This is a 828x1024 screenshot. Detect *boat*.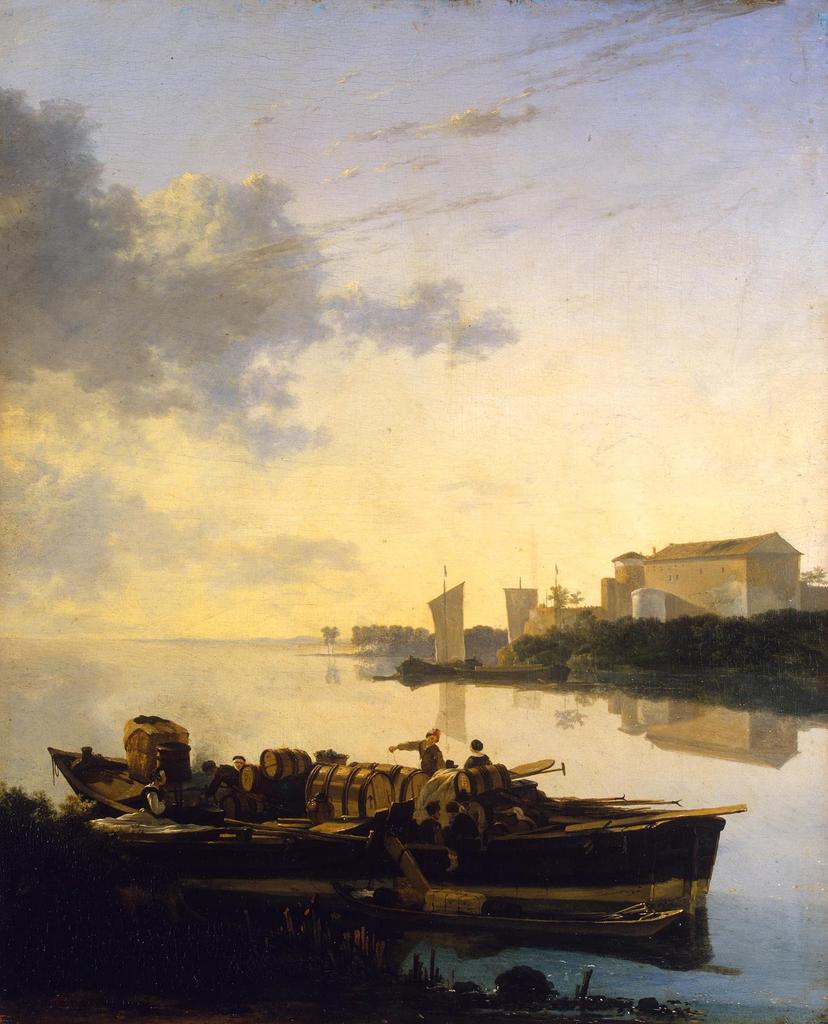
(97, 721, 759, 943).
